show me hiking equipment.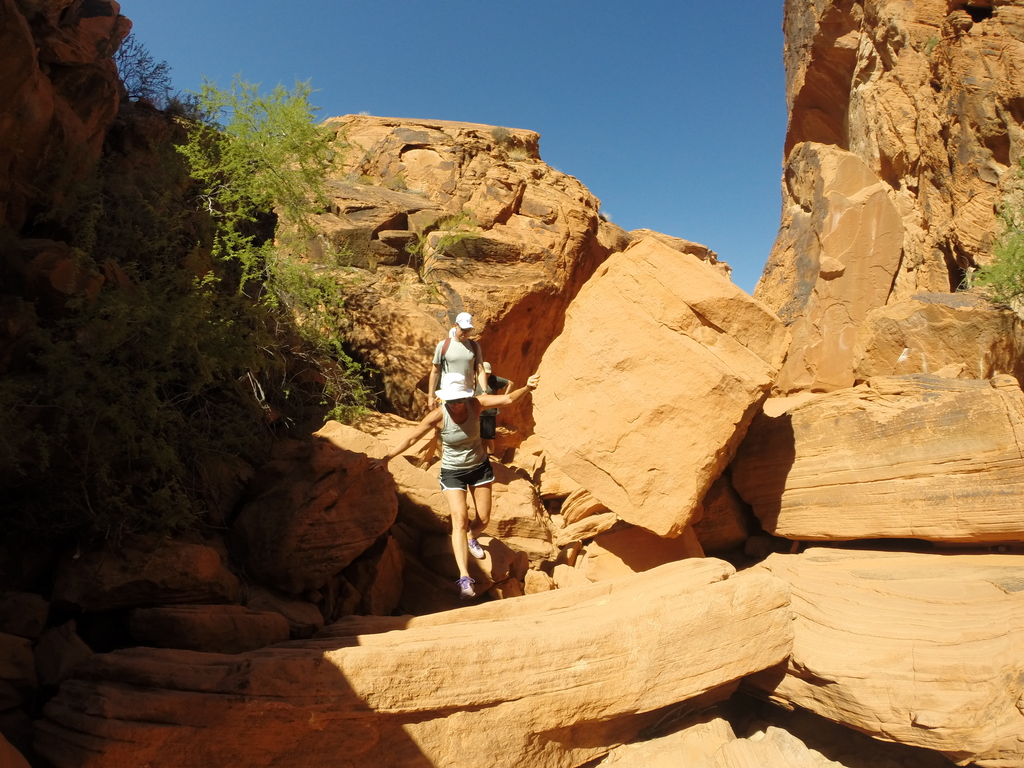
hiking equipment is here: pyautogui.locateOnScreen(467, 538, 483, 559).
